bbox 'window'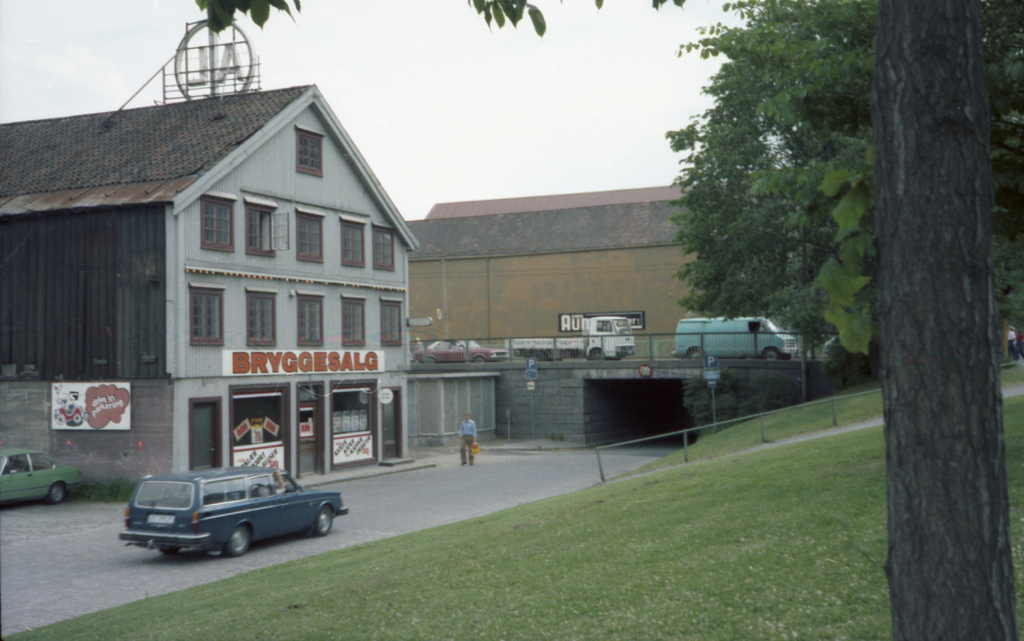
bbox=[252, 289, 278, 344]
